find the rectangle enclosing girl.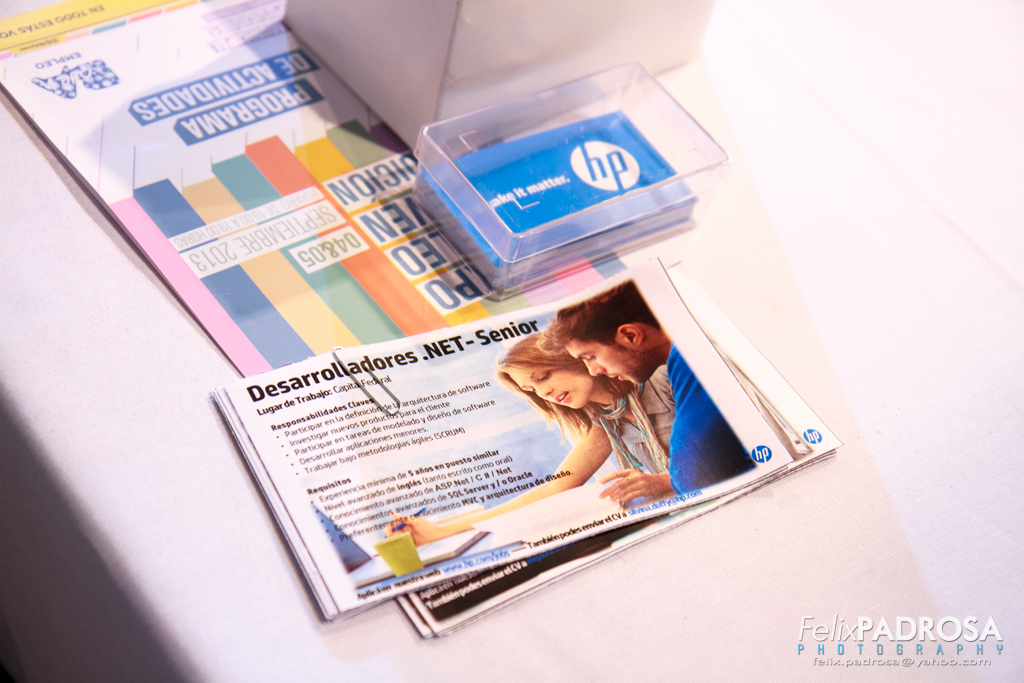
<bbox>383, 330, 671, 548</bbox>.
